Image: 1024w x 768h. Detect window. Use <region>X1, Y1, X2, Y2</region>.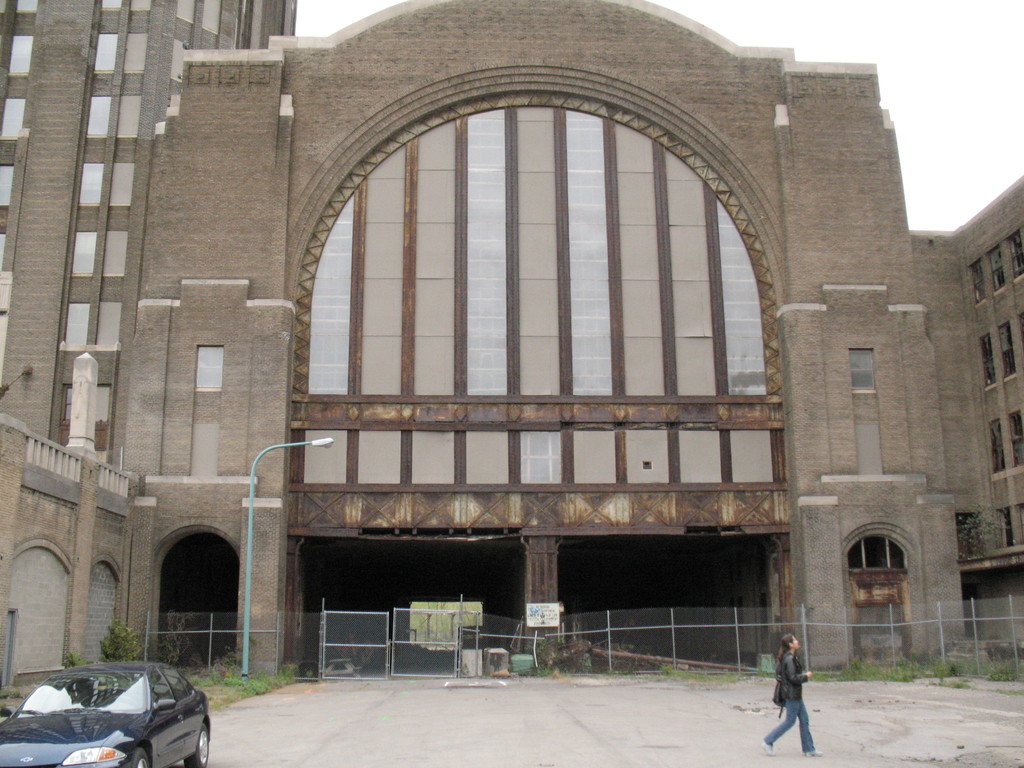
<region>120, 31, 148, 74</region>.
